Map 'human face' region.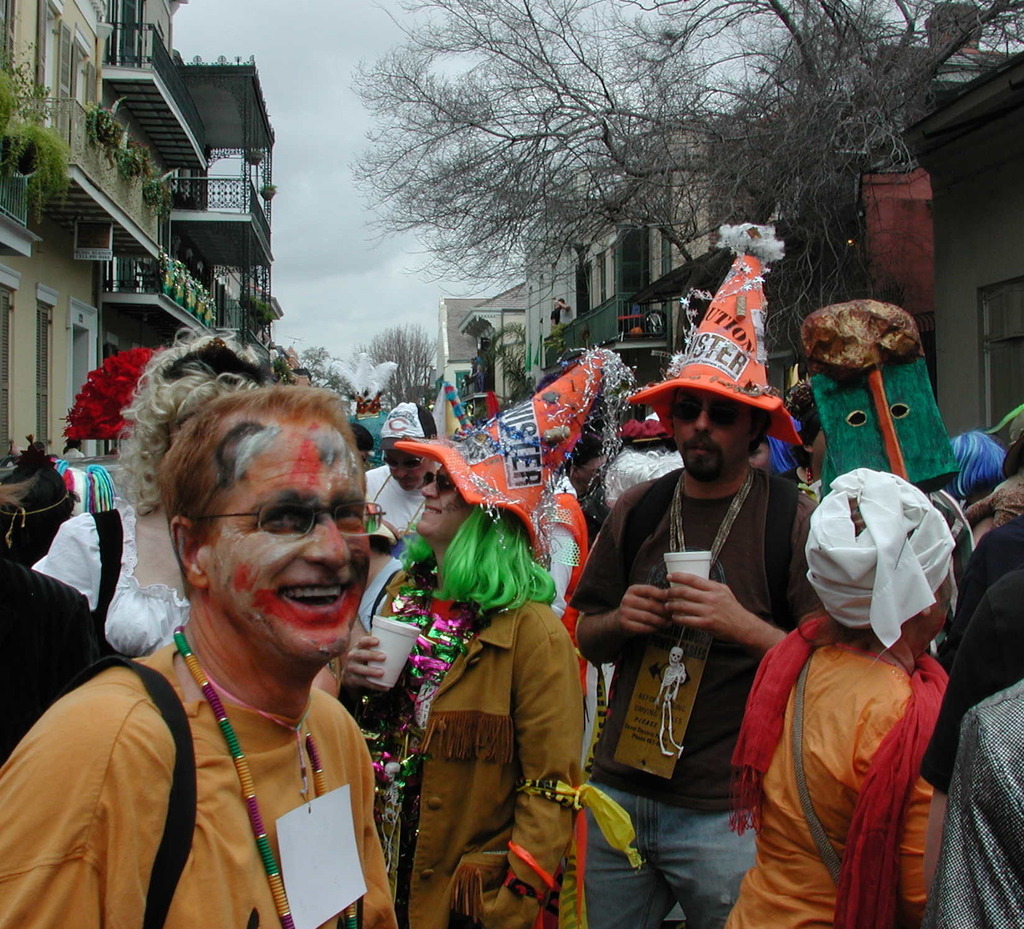
Mapped to (381,452,428,494).
